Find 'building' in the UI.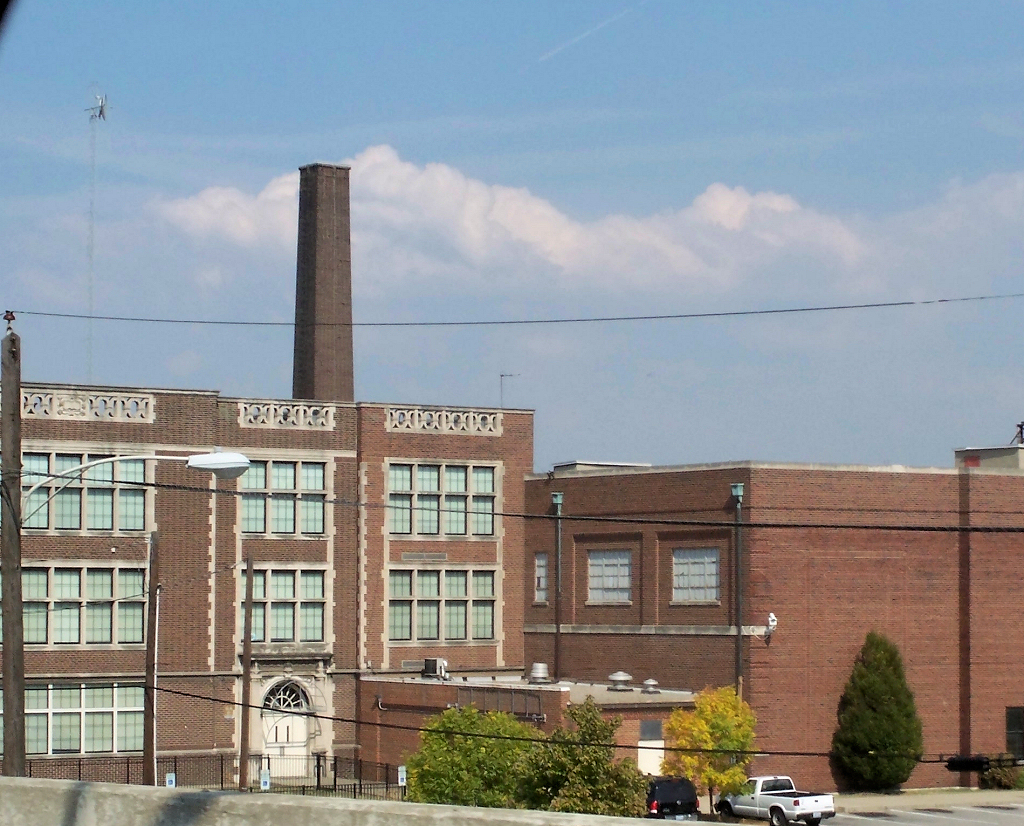
UI element at {"left": 527, "top": 426, "right": 1023, "bottom": 785}.
